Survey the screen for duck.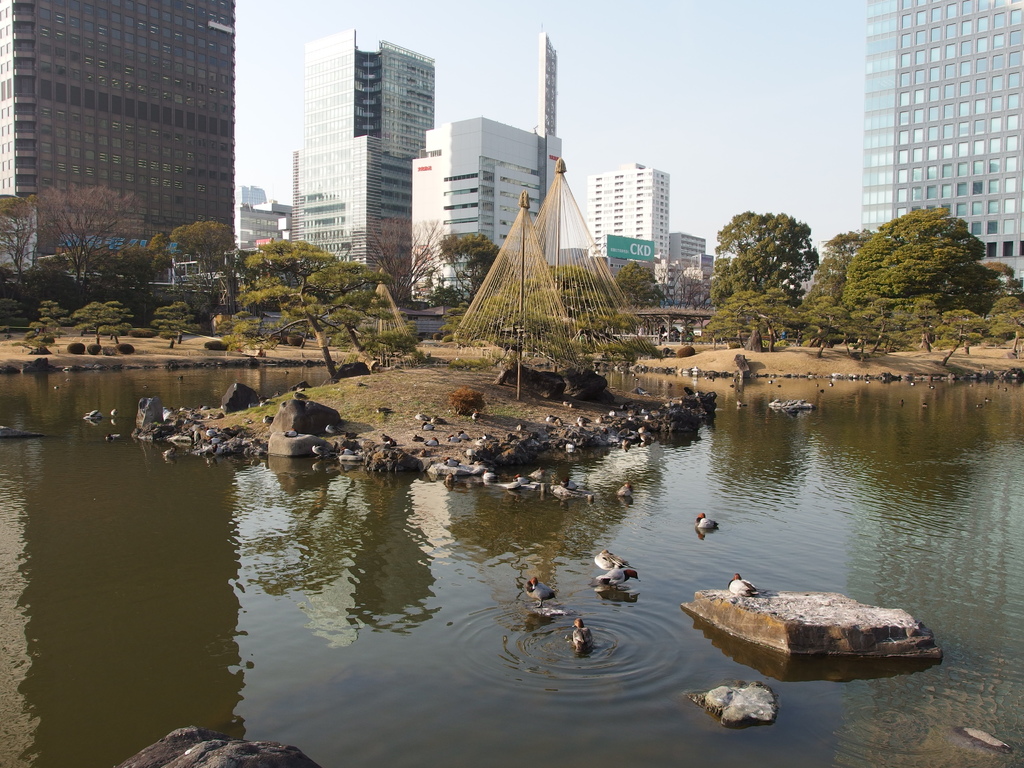
Survey found: rect(697, 511, 718, 531).
